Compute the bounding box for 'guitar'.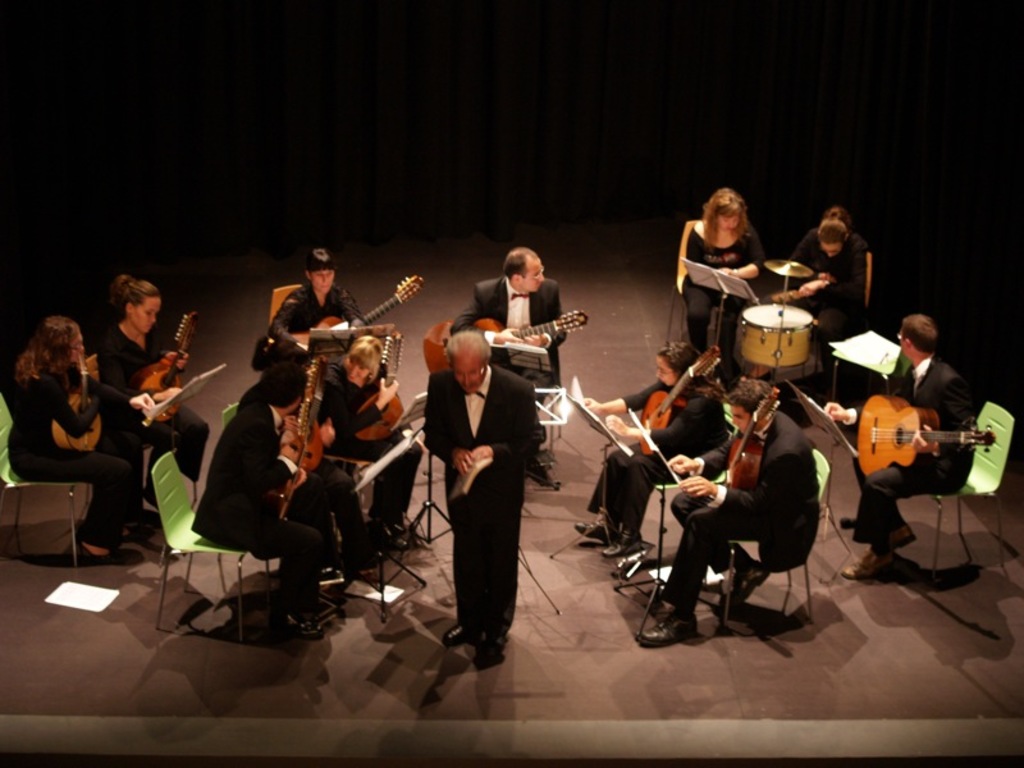
region(351, 332, 410, 443).
